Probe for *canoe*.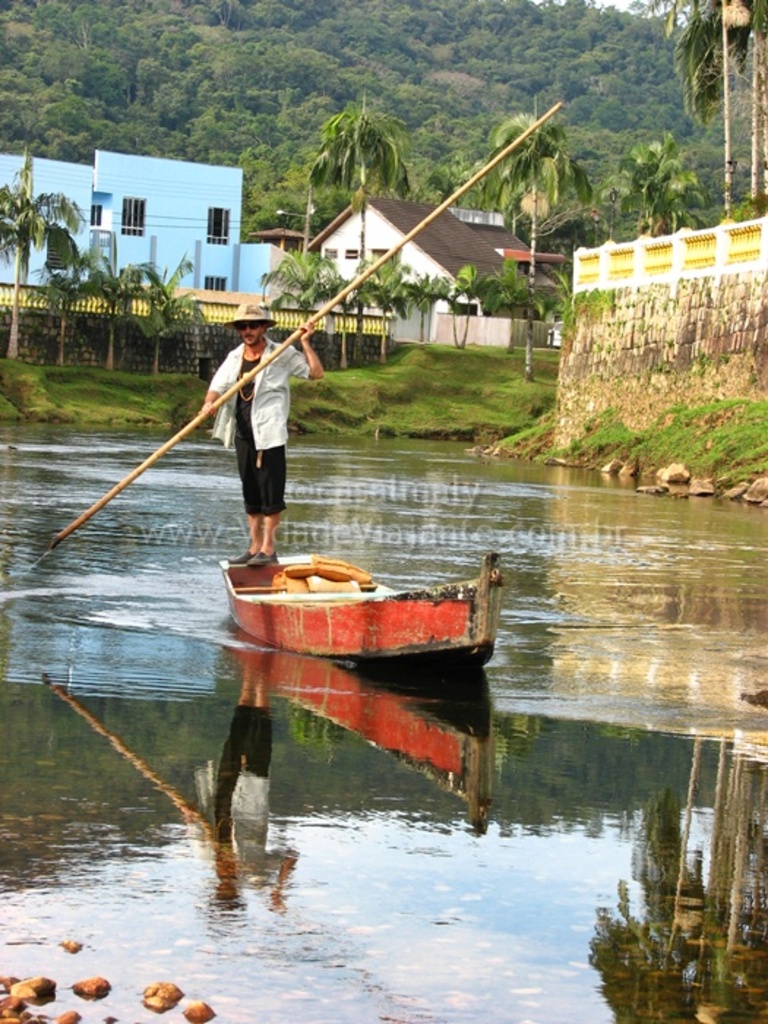
Probe result: [x1=199, y1=547, x2=508, y2=671].
